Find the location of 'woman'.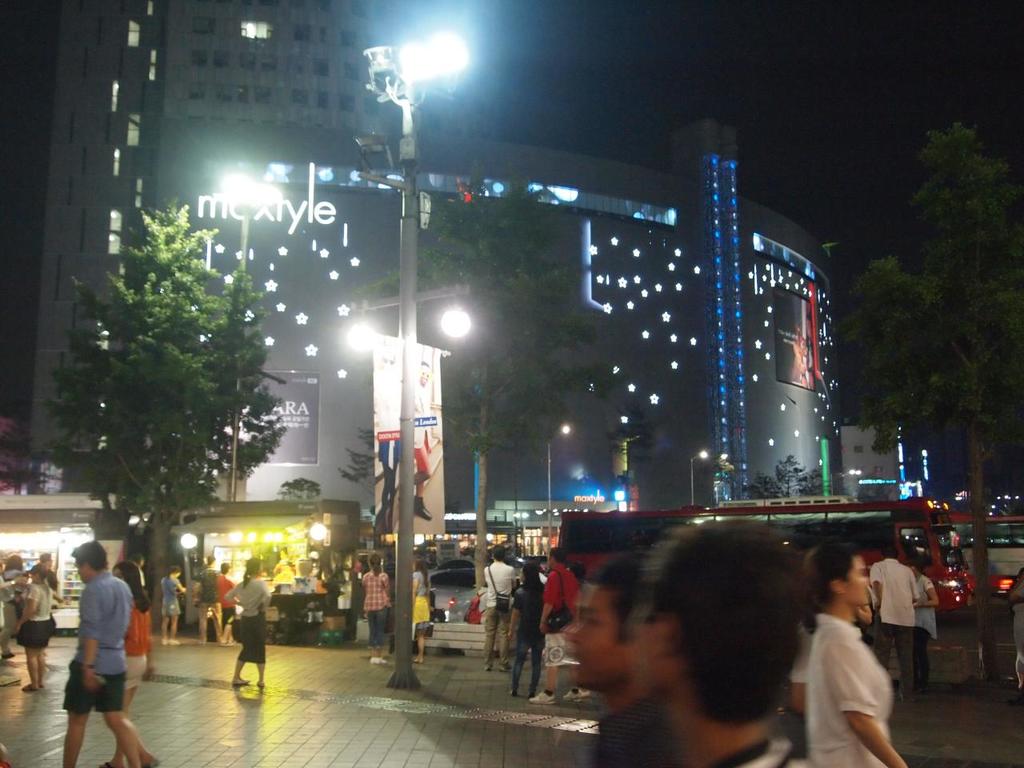
Location: (808,546,914,767).
